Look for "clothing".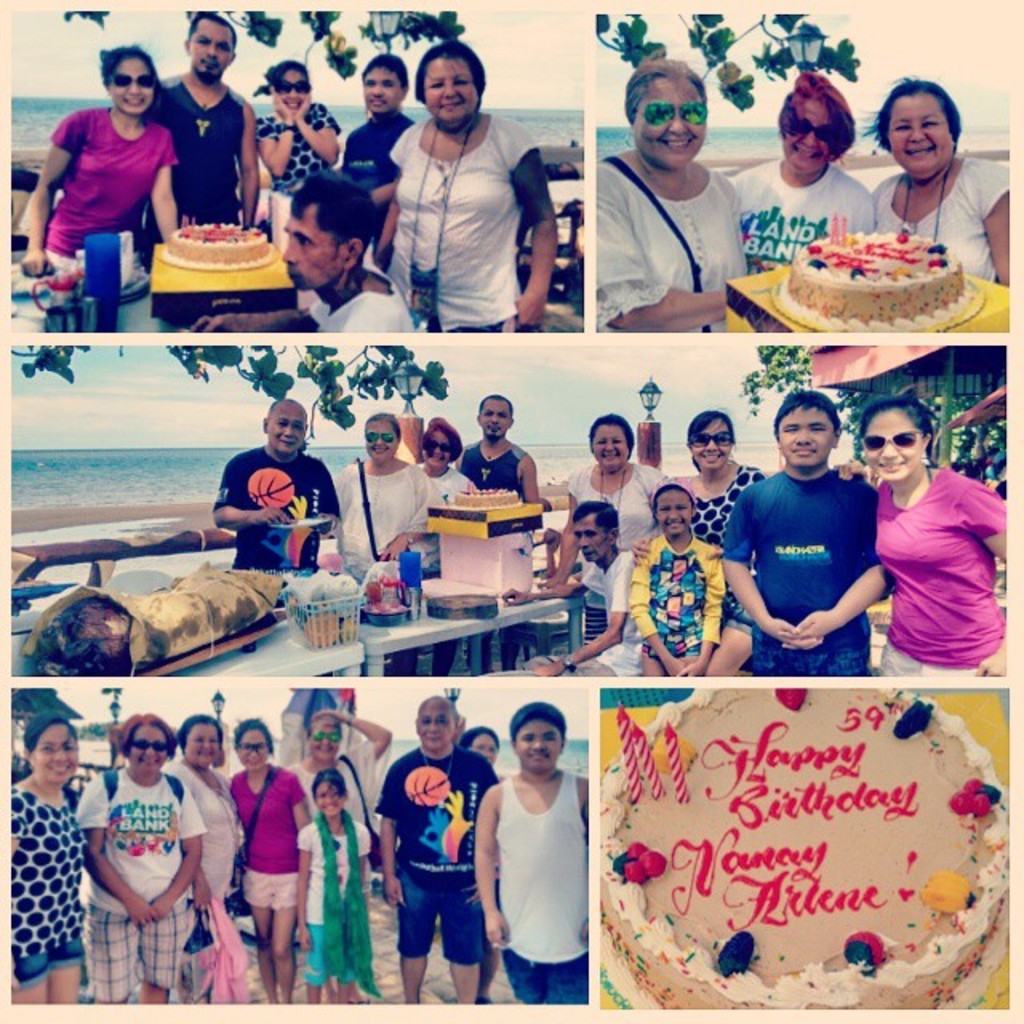
Found: <bbox>336, 451, 438, 582</bbox>.
